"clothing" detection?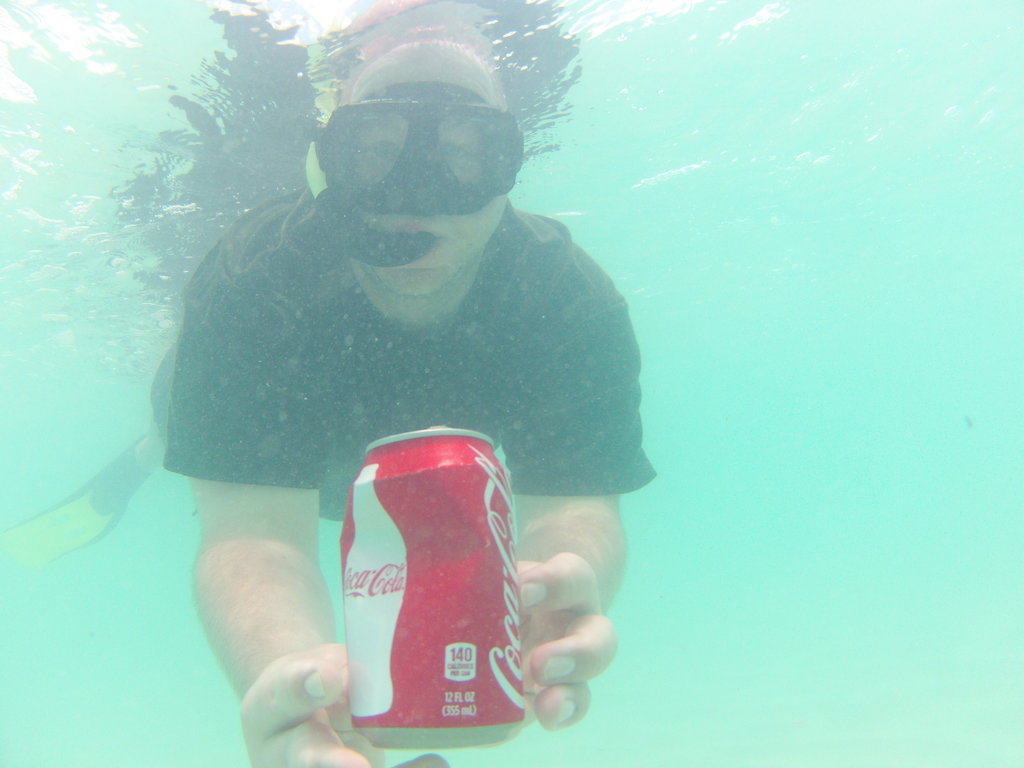
[x1=124, y1=166, x2=654, y2=536]
